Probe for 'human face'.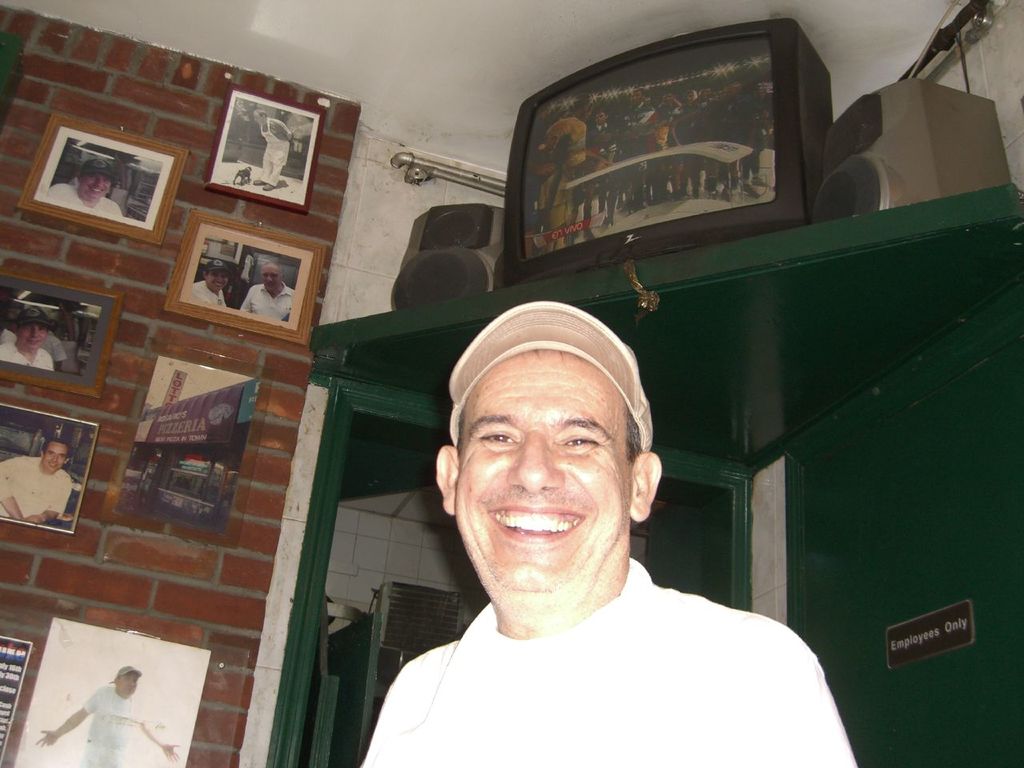
Probe result: x1=21, y1=322, x2=45, y2=351.
